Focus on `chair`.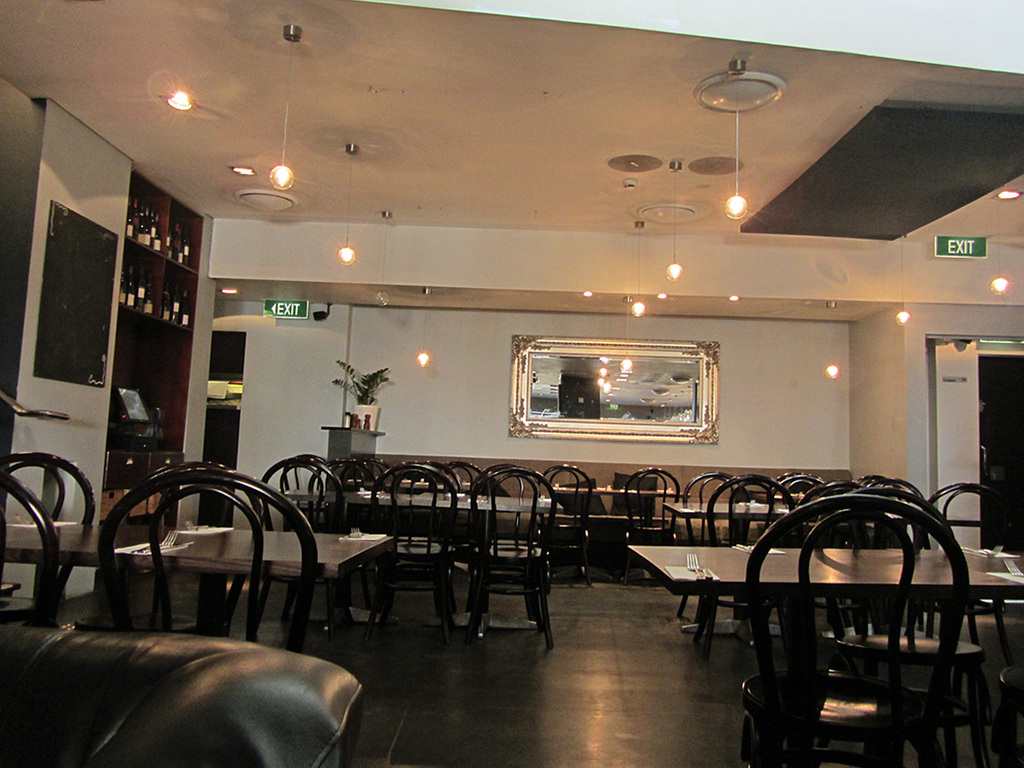
Focused at bbox(429, 455, 486, 558).
